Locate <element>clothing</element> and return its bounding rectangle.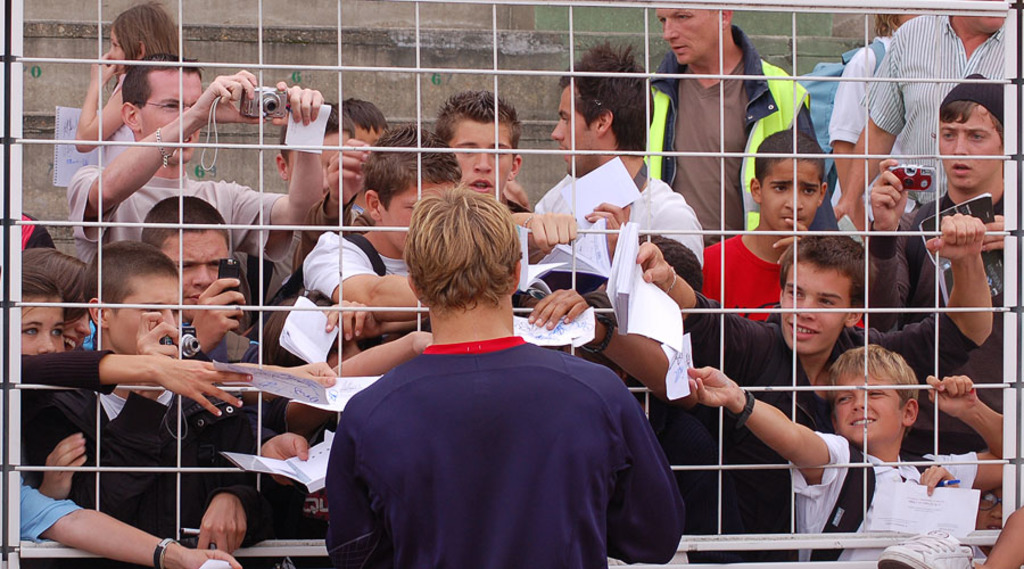
pyautogui.locateOnScreen(61, 170, 284, 261).
